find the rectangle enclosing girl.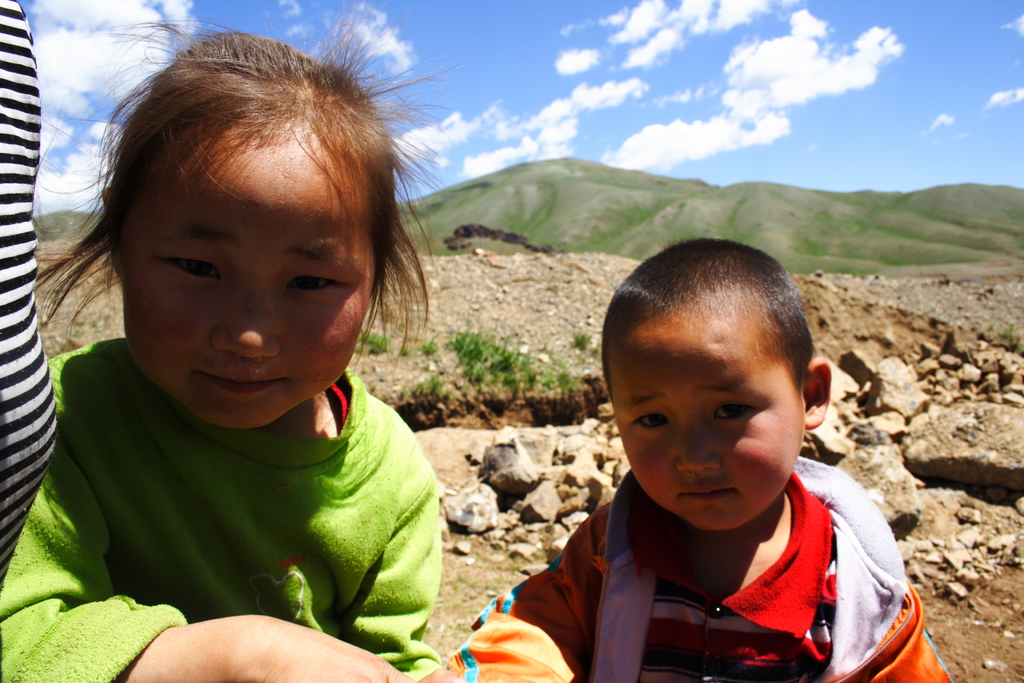
x1=0, y1=0, x2=443, y2=682.
